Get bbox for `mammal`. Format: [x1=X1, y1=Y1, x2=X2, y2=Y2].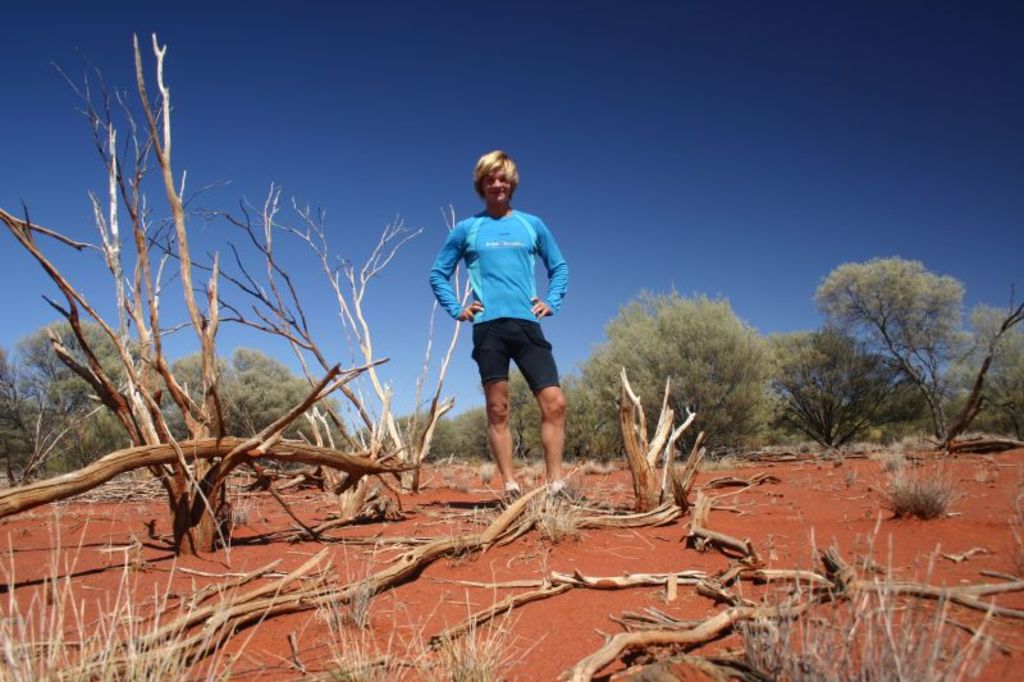
[x1=440, y1=171, x2=586, y2=485].
